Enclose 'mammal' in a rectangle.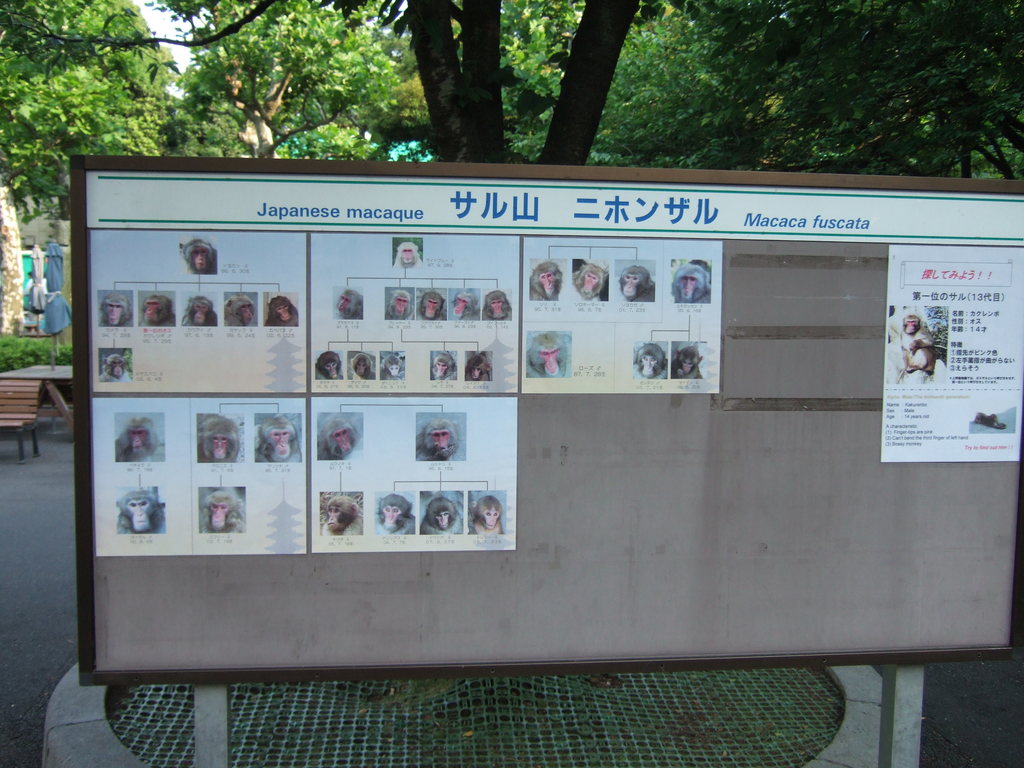
x1=185 y1=236 x2=218 y2=276.
